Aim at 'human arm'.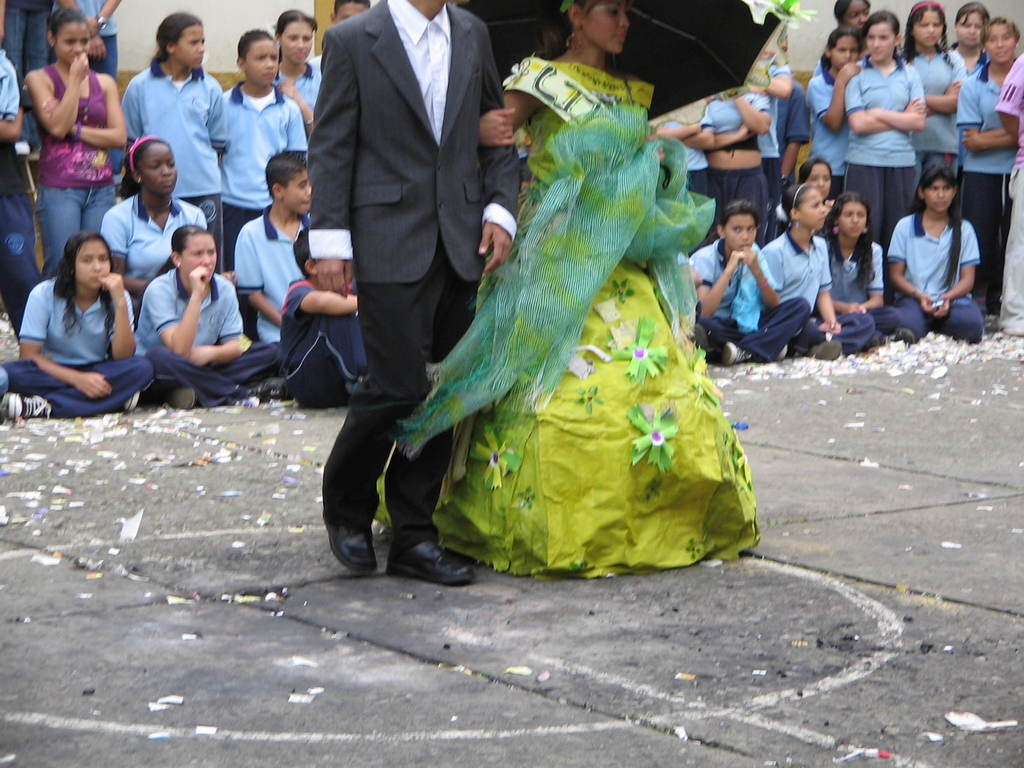
Aimed at (x1=737, y1=242, x2=779, y2=311).
